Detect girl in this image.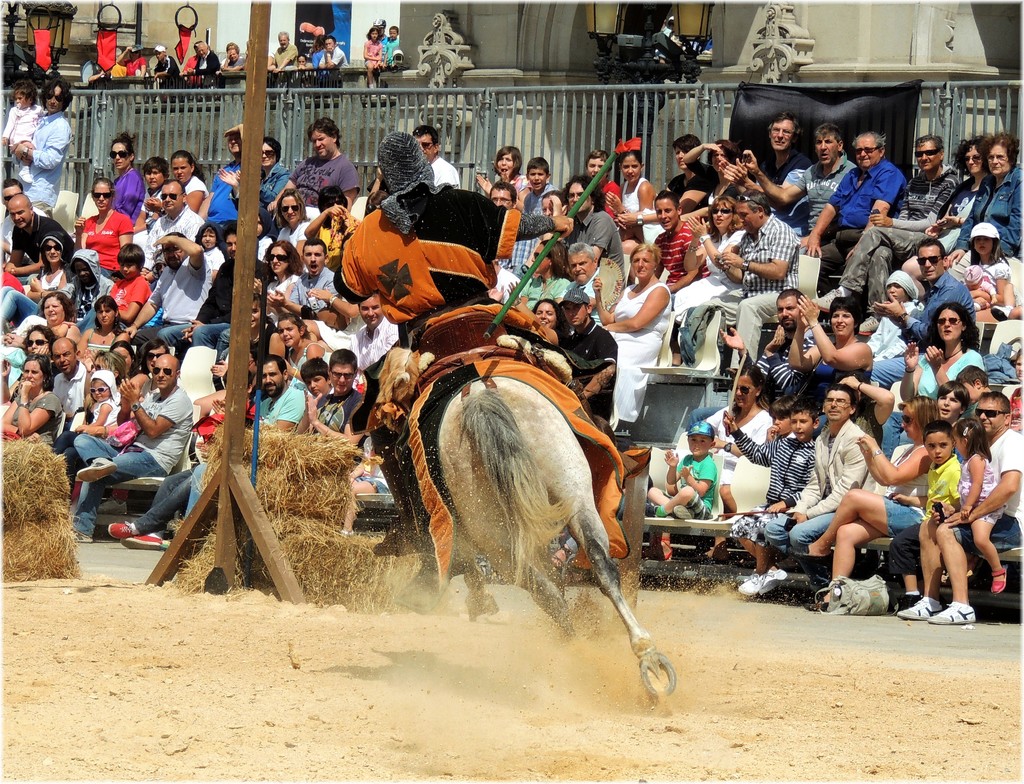
Detection: select_region(77, 296, 134, 362).
